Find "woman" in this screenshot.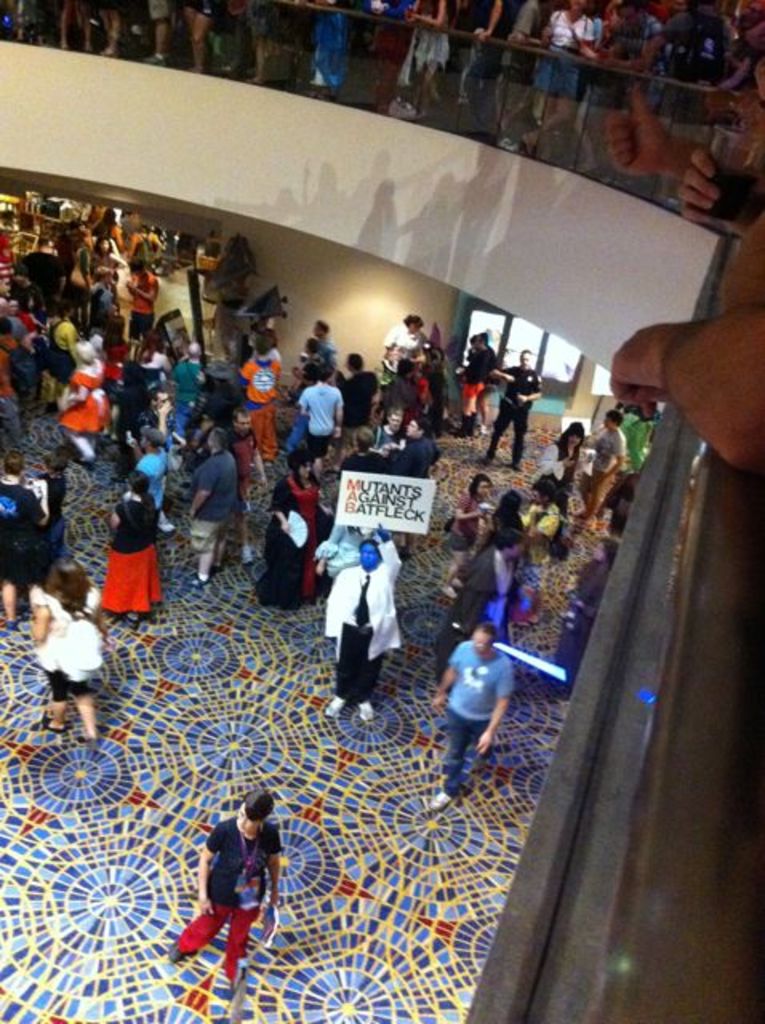
The bounding box for "woman" is rect(34, 555, 107, 750).
